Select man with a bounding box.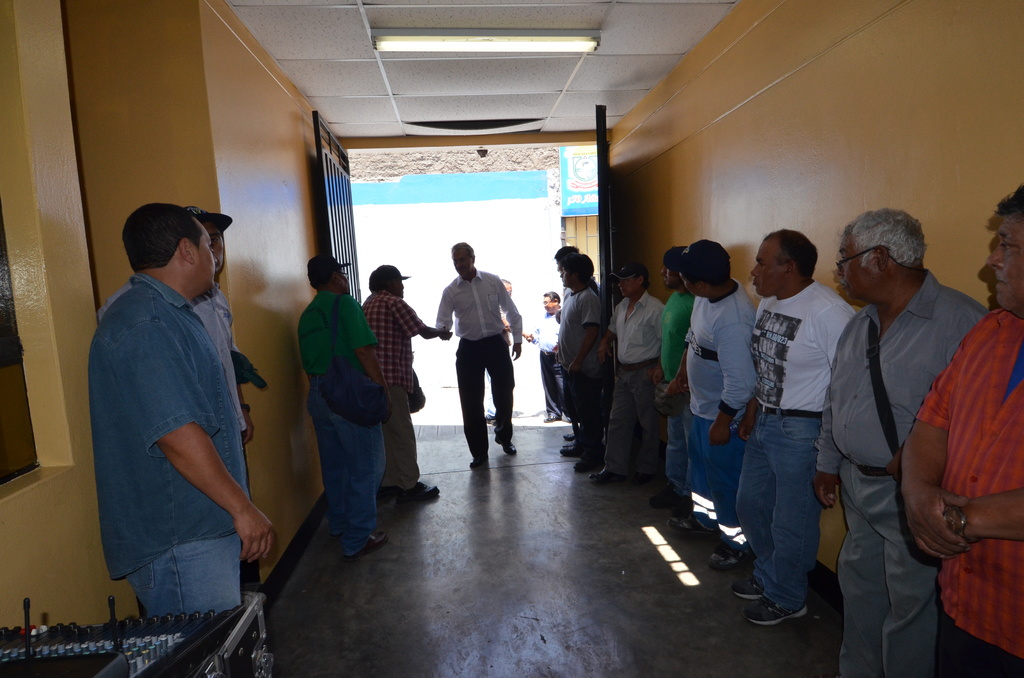
BBox(684, 245, 765, 567).
